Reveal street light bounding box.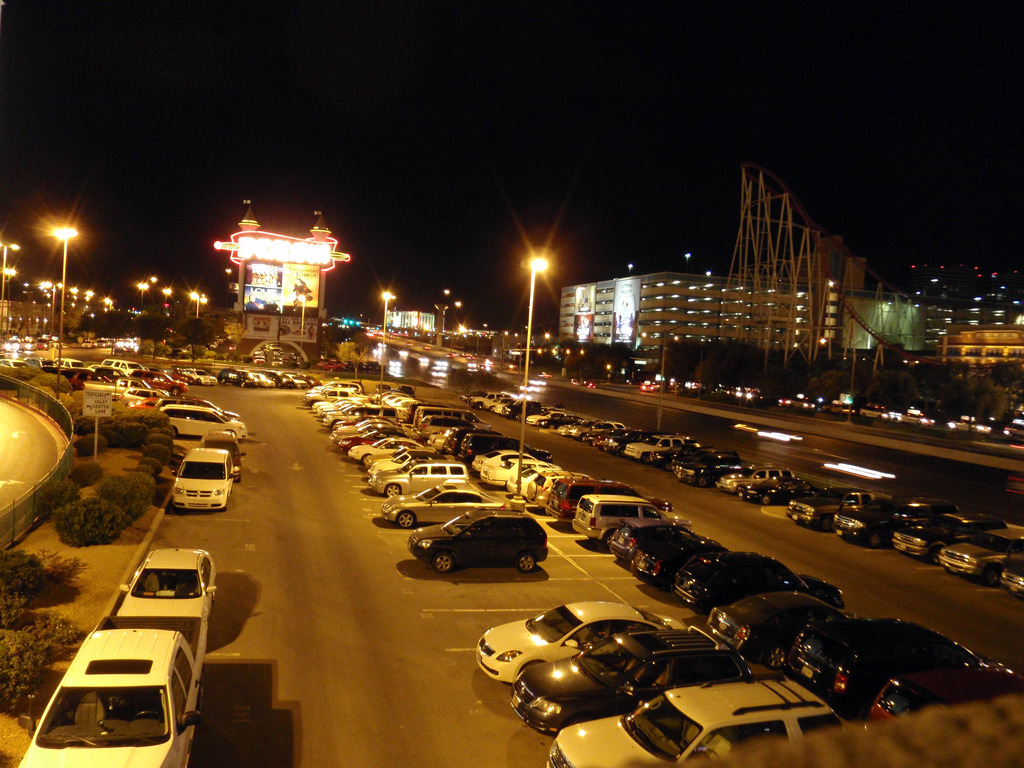
Revealed: locate(189, 284, 207, 317).
